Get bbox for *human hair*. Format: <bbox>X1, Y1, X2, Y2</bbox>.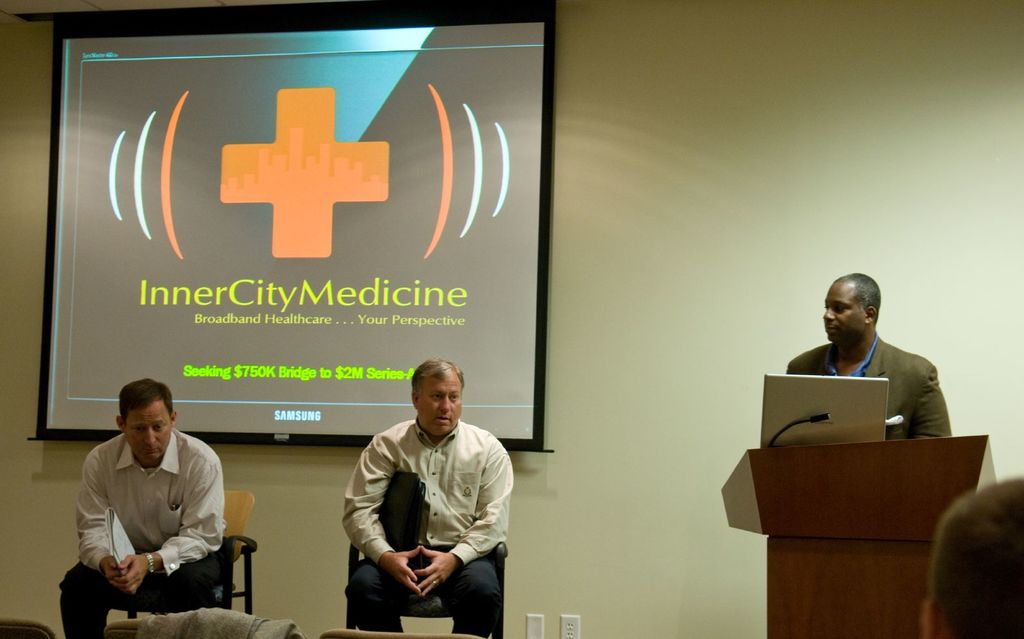
<bbox>413, 356, 464, 402</bbox>.
